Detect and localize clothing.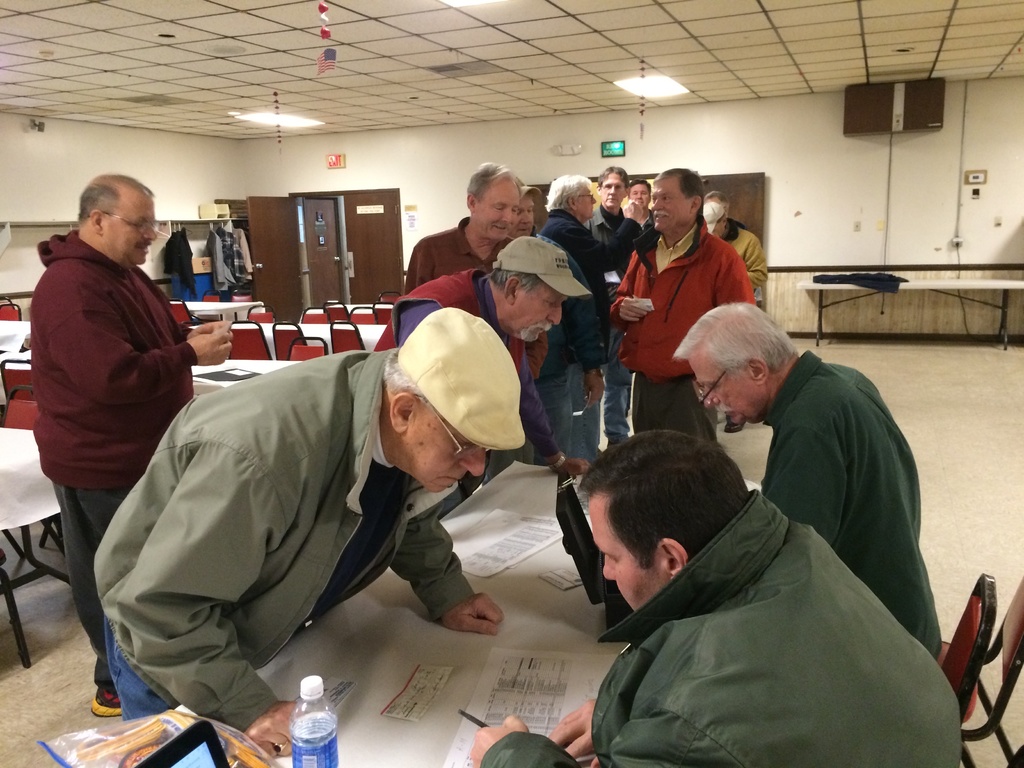
Localized at <region>220, 225, 237, 283</region>.
